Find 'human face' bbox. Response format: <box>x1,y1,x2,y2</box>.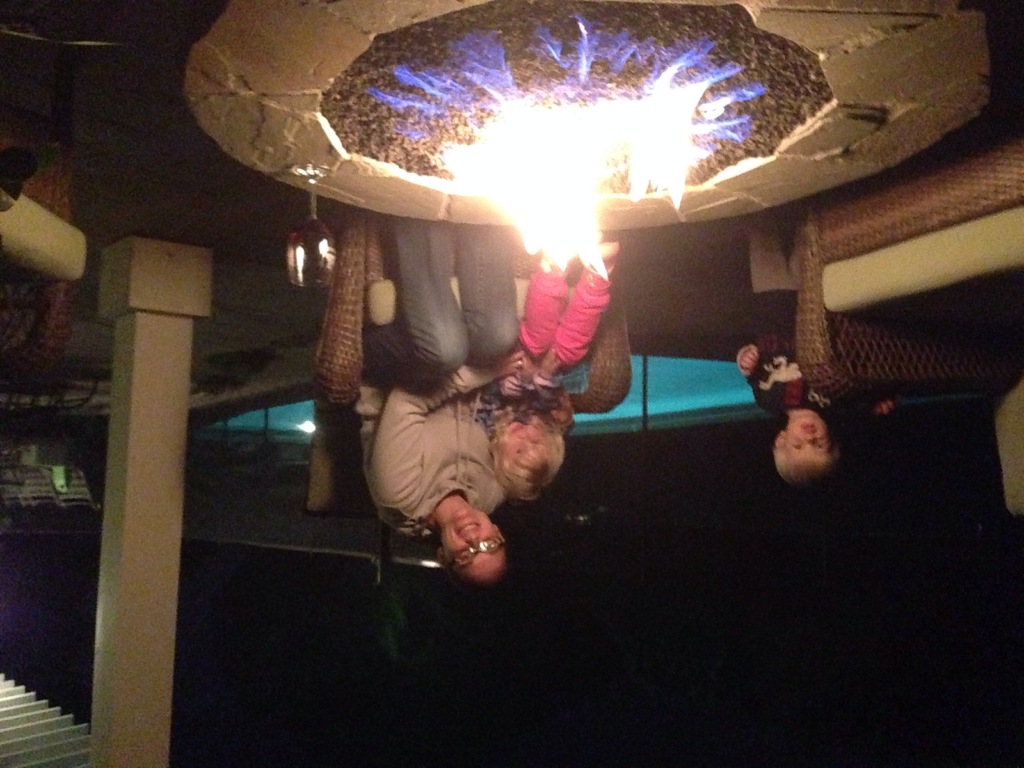
<box>785,416,831,460</box>.
